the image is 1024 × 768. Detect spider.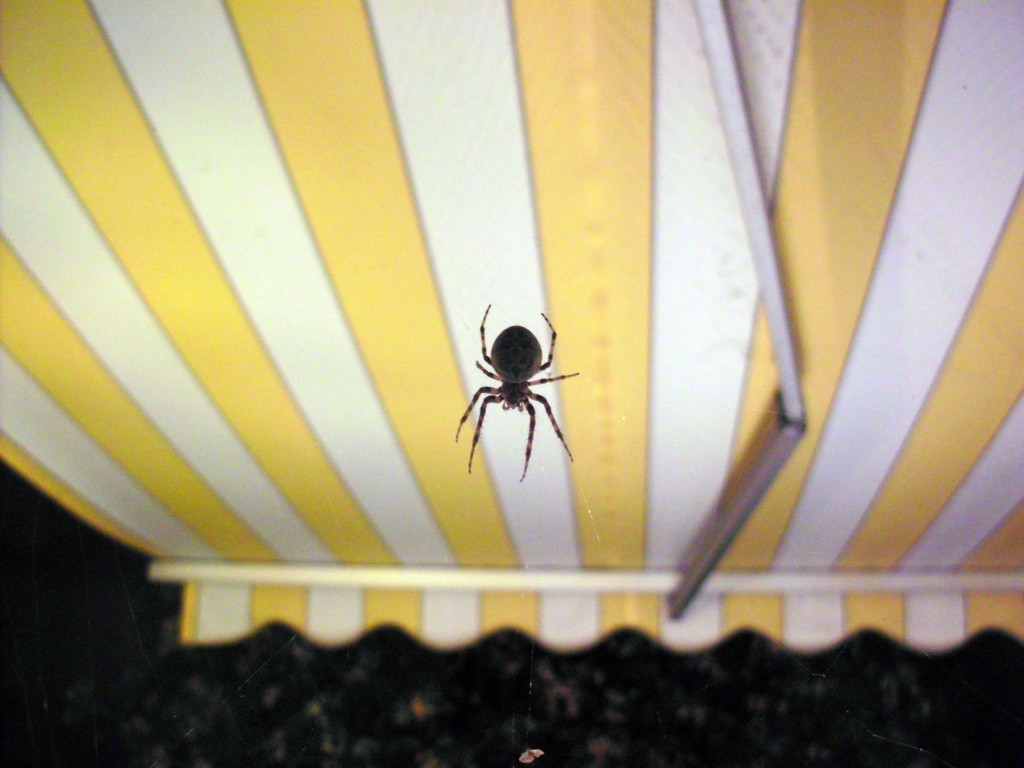
Detection: box=[454, 300, 582, 484].
